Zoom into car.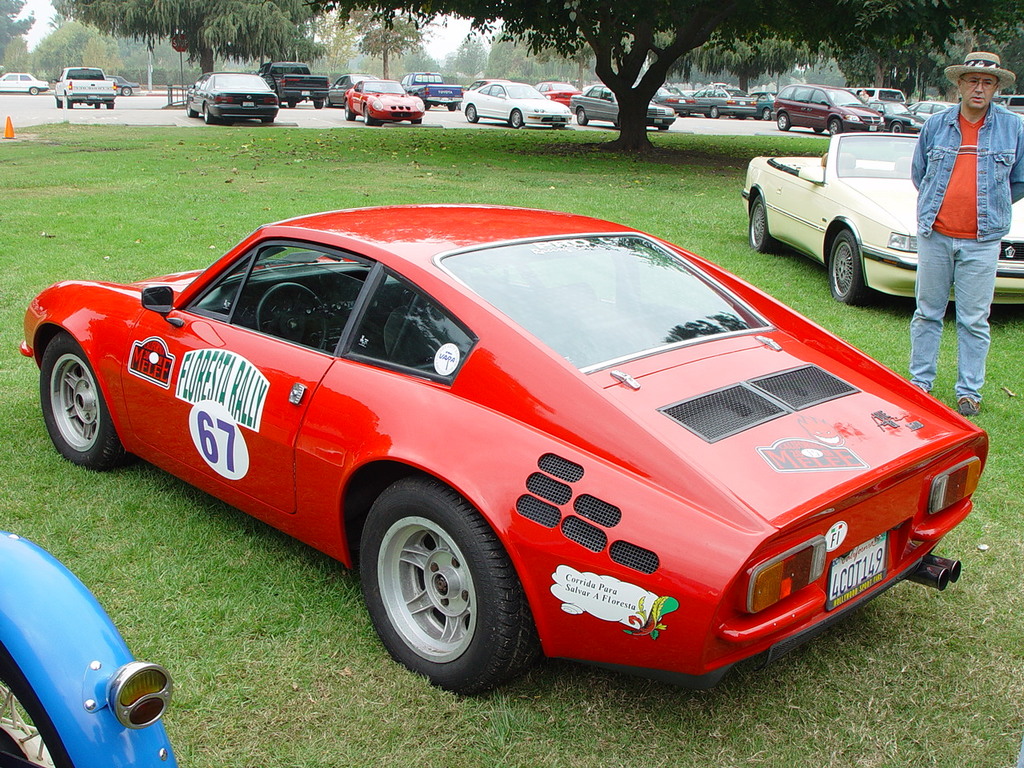
Zoom target: 105:75:142:95.
